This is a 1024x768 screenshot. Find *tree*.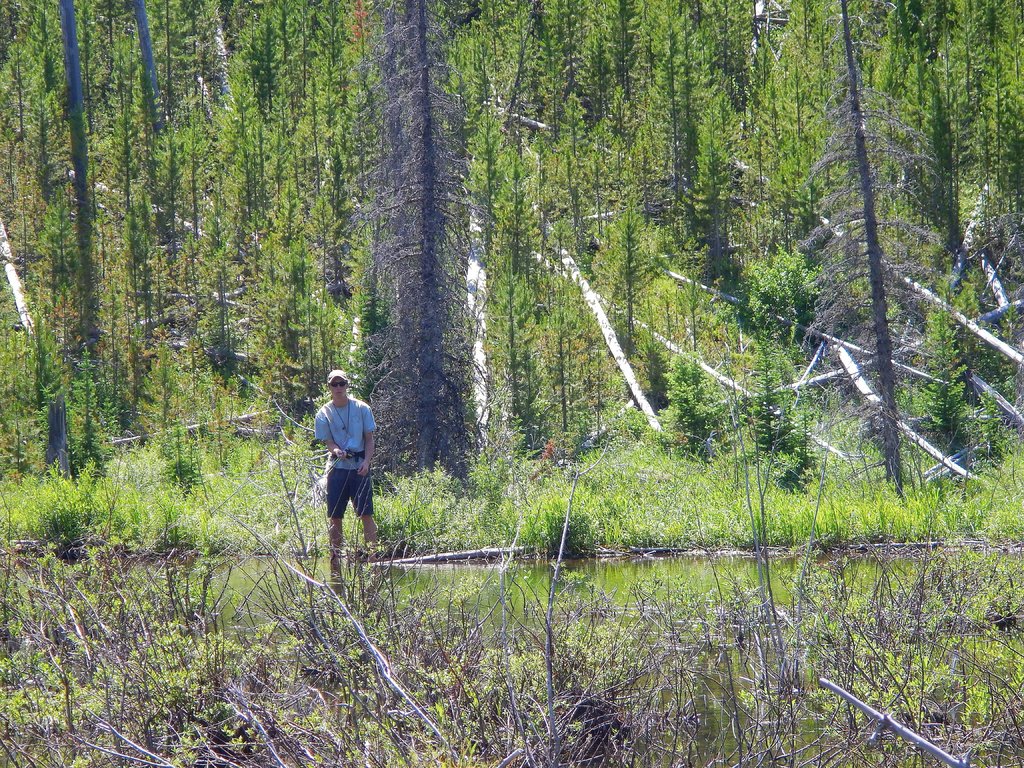
Bounding box: [left=361, top=0, right=492, bottom=488].
